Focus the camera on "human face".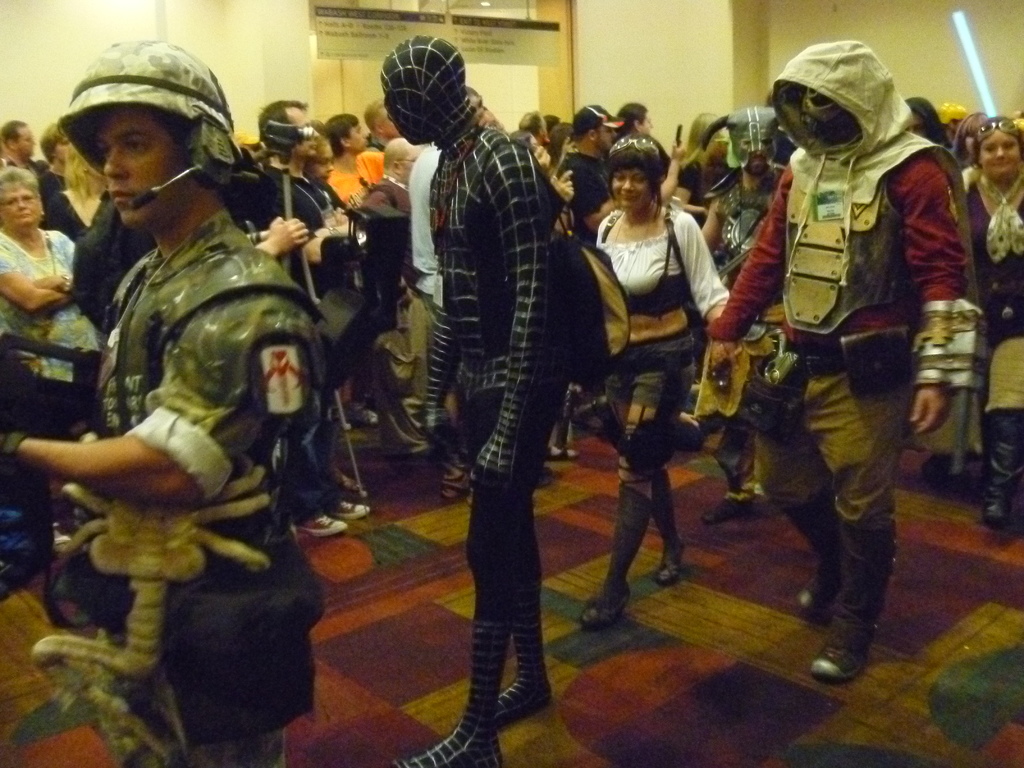
Focus region: (left=639, top=115, right=654, bottom=136).
